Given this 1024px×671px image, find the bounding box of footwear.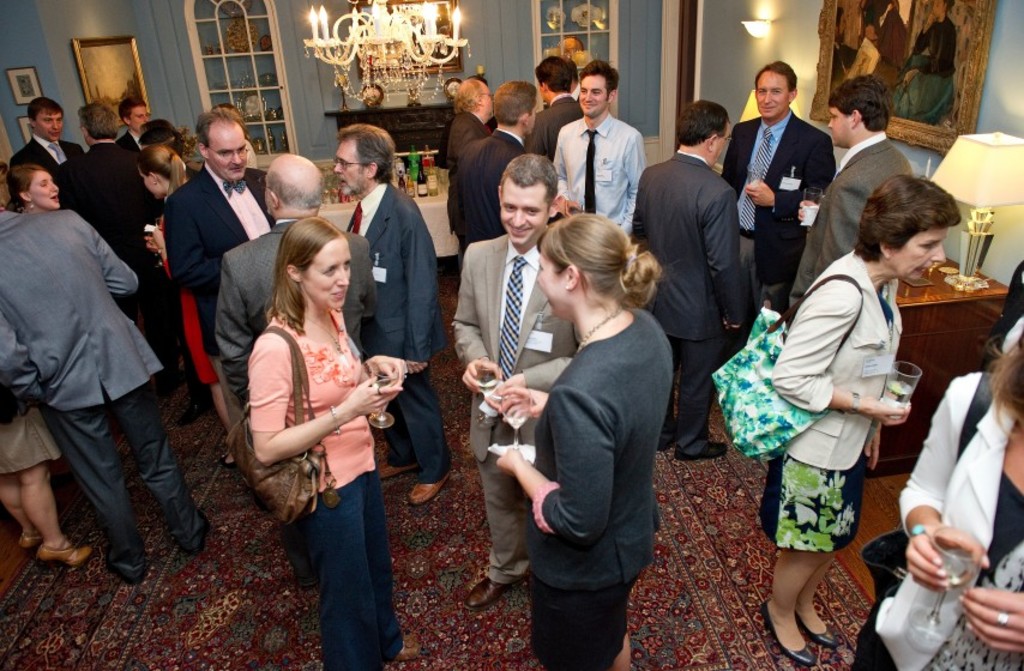
[709, 439, 728, 460].
